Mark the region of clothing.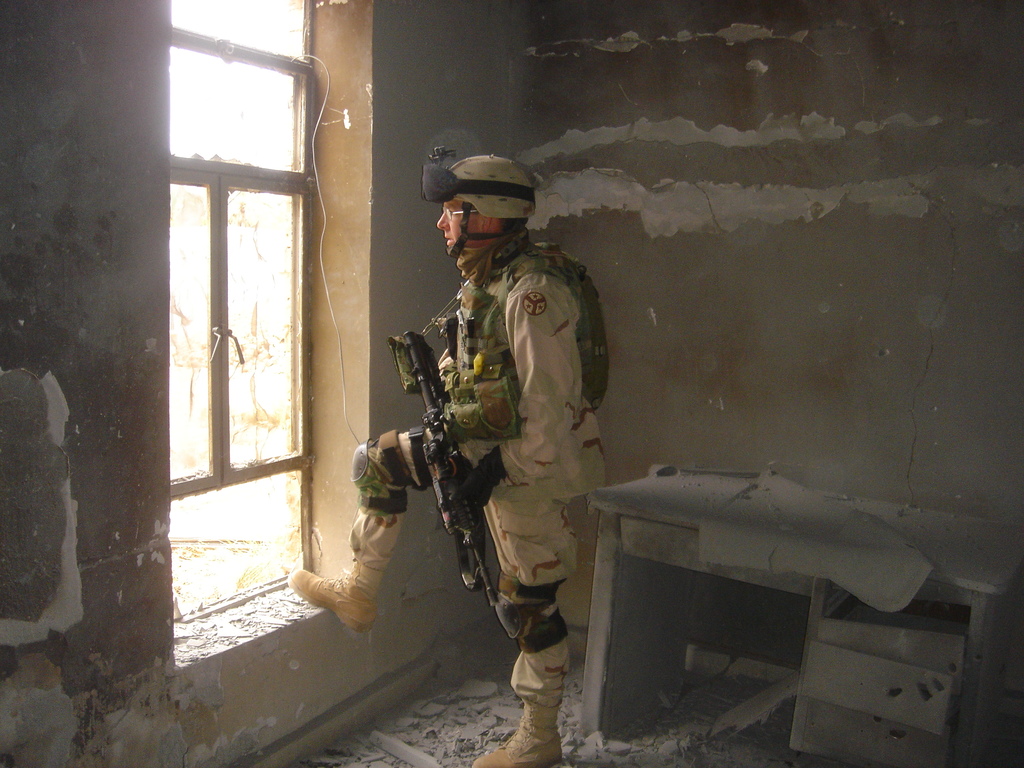
Region: {"left": 349, "top": 220, "right": 606, "bottom": 710}.
